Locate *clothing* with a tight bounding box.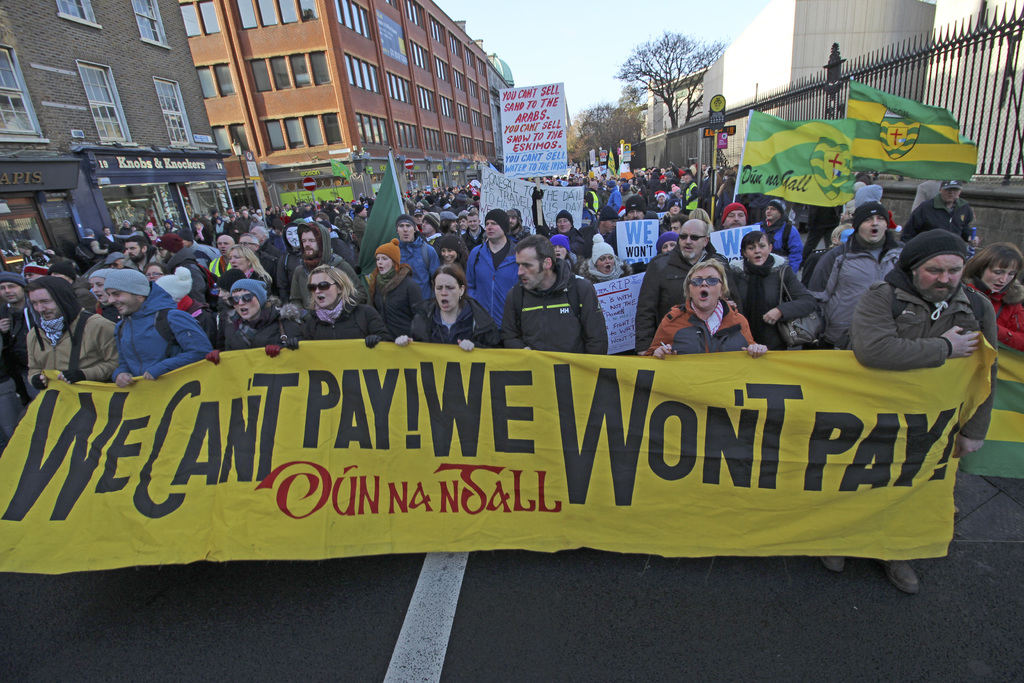
locate(159, 256, 216, 299).
